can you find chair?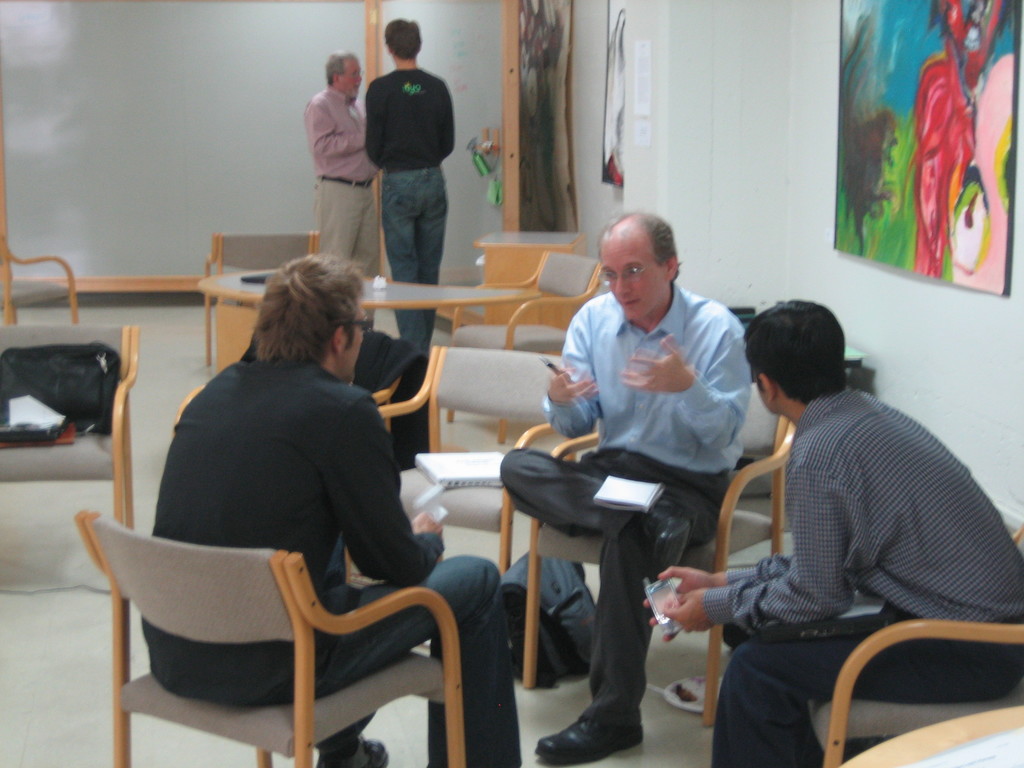
Yes, bounding box: <region>340, 342, 584, 574</region>.
